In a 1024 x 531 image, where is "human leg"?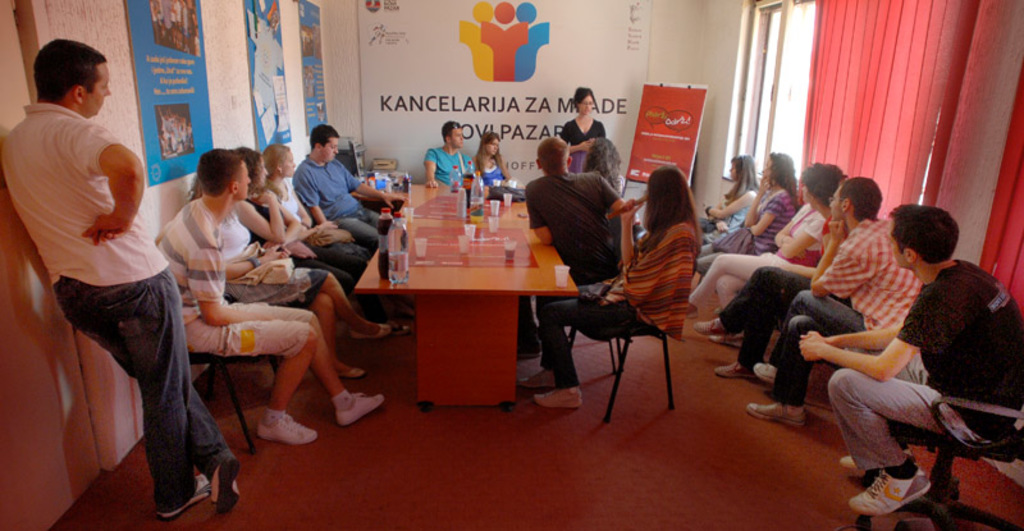
Rect(91, 329, 243, 508).
